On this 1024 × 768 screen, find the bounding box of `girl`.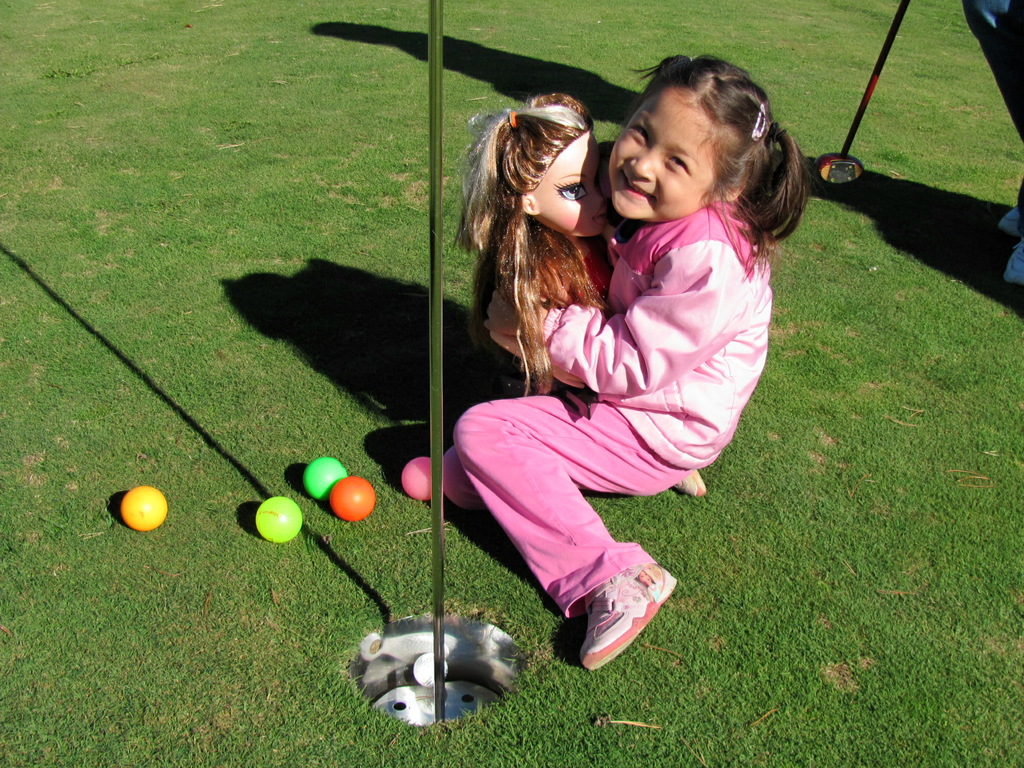
Bounding box: pyautogui.locateOnScreen(441, 52, 809, 667).
